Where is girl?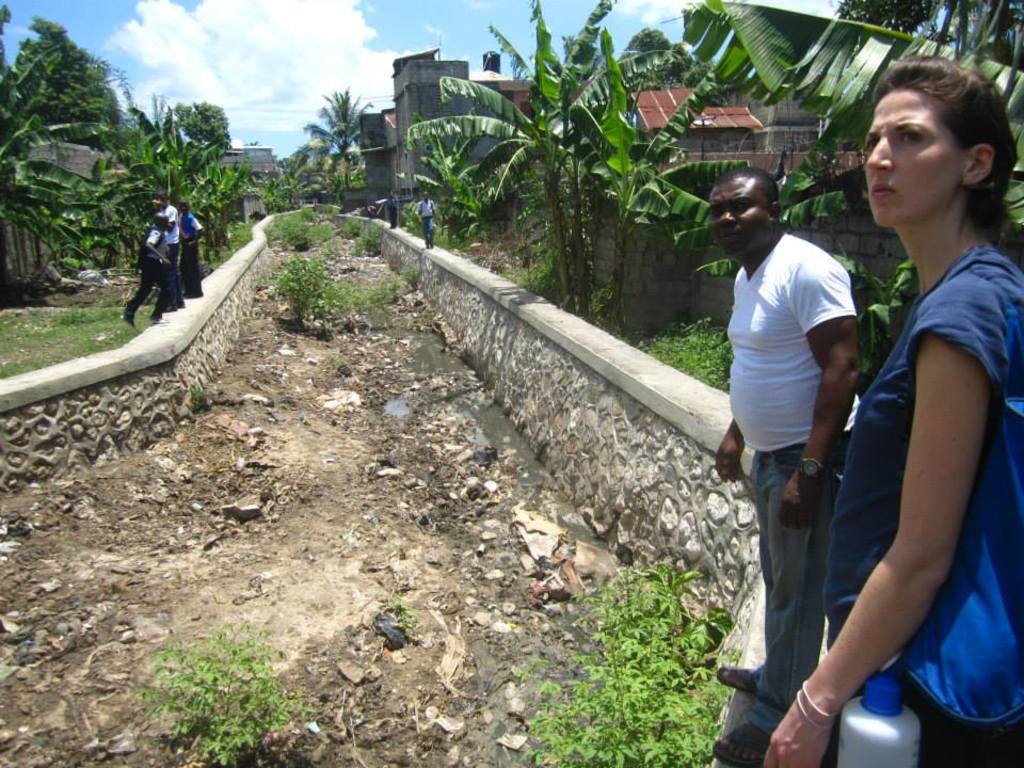
<region>765, 53, 1023, 767</region>.
